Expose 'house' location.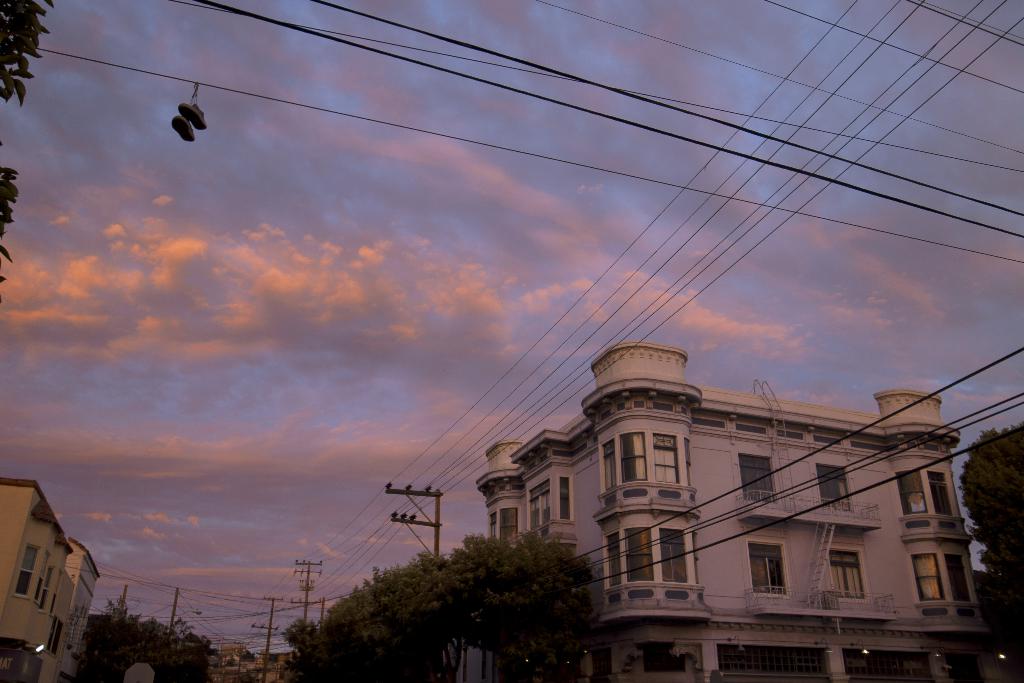
Exposed at l=0, t=476, r=73, b=682.
